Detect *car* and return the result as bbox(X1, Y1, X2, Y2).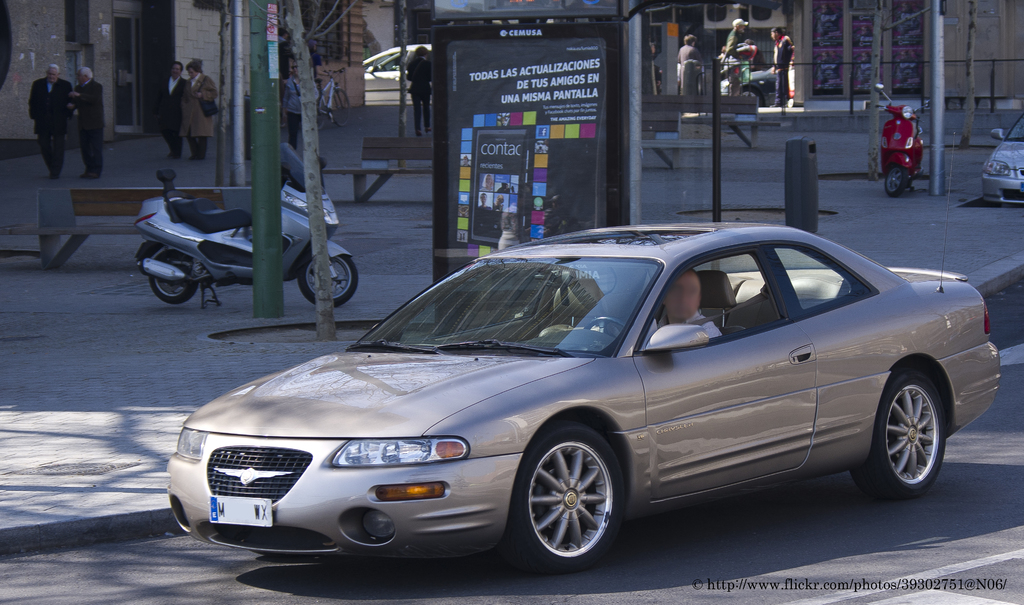
bbox(361, 44, 432, 107).
